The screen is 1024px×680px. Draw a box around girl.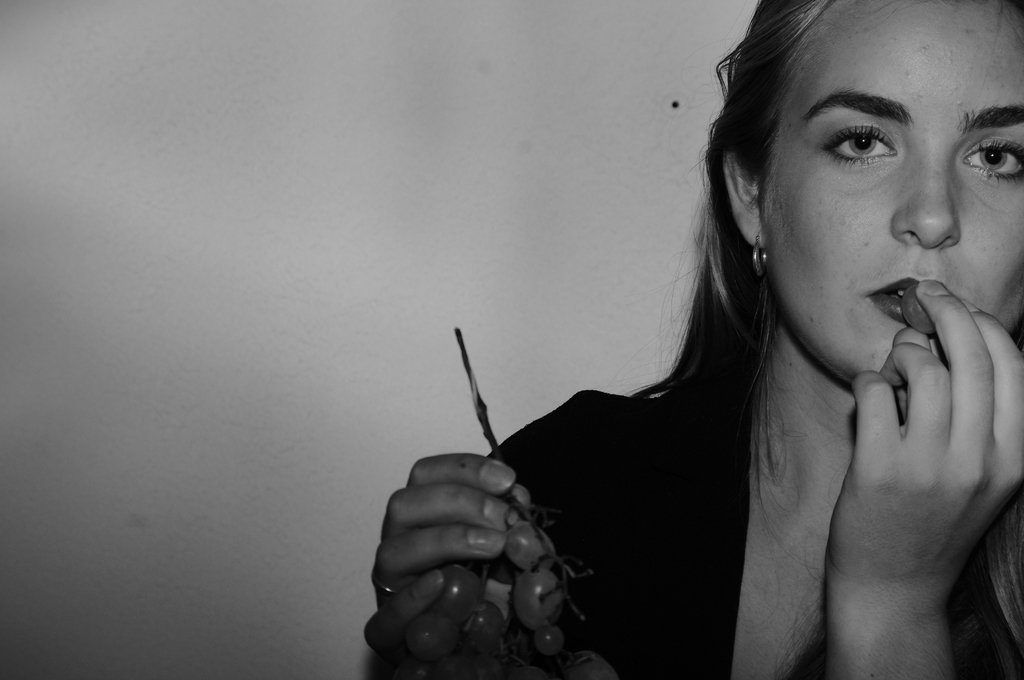
369/0/1023/679.
